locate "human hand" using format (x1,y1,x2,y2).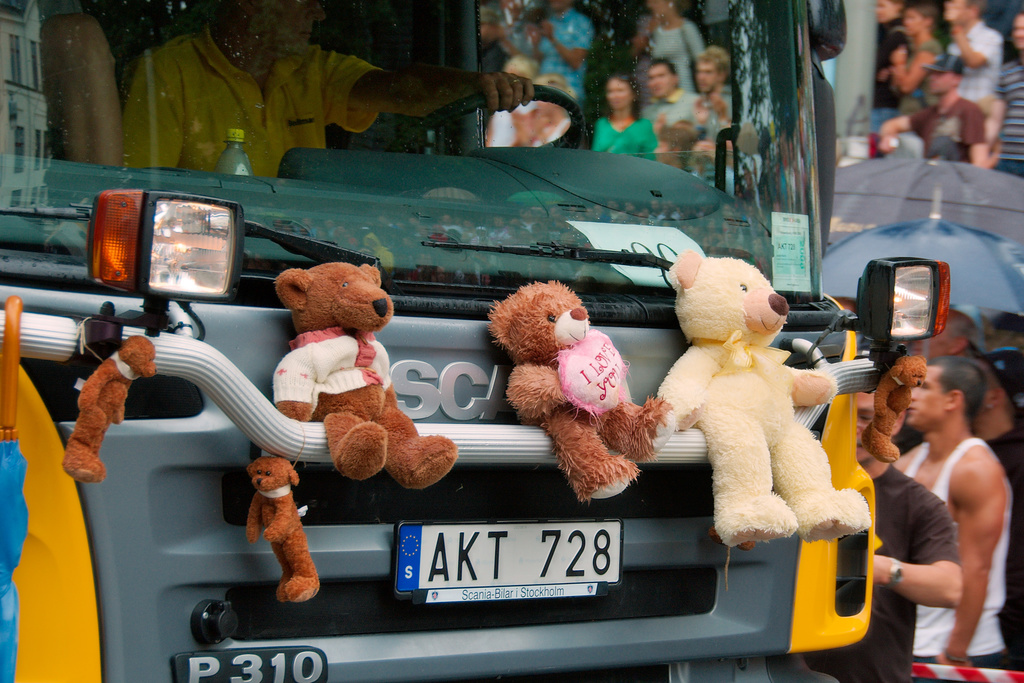
(692,92,710,126).
